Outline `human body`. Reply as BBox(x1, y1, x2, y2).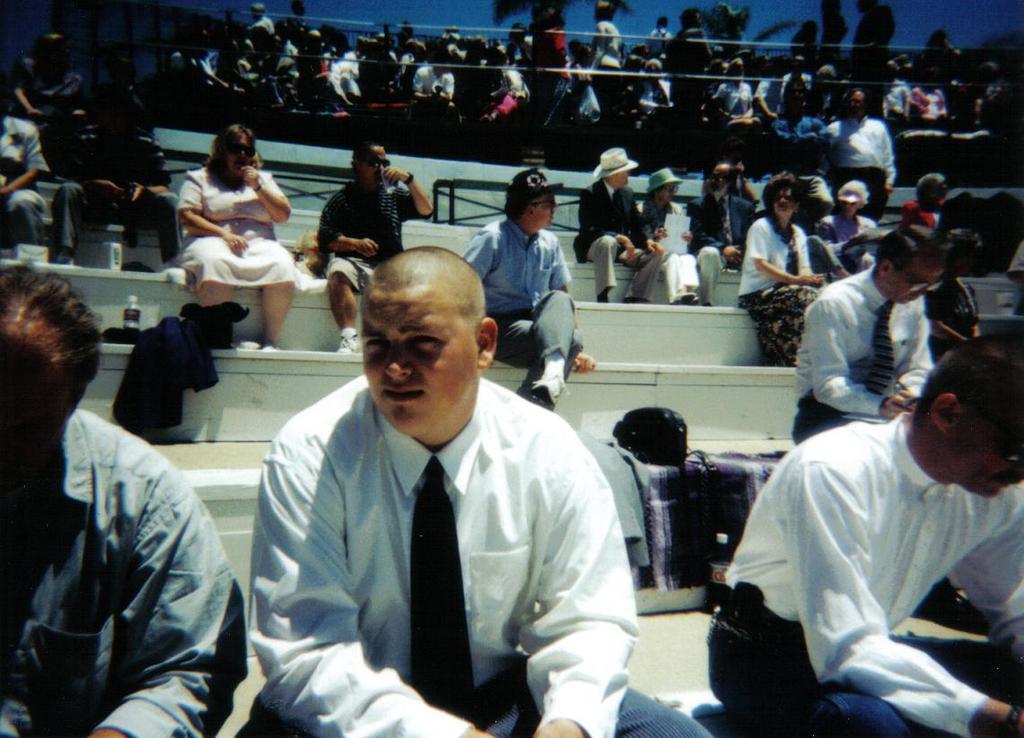
BBox(0, 99, 47, 249).
